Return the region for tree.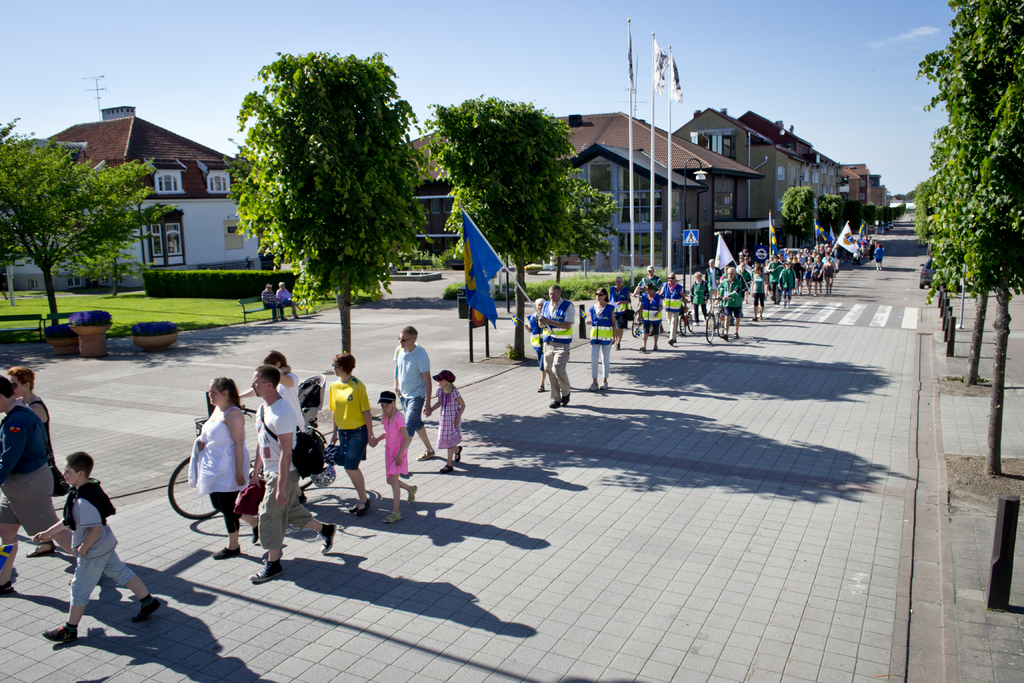
x1=548, y1=174, x2=617, y2=294.
